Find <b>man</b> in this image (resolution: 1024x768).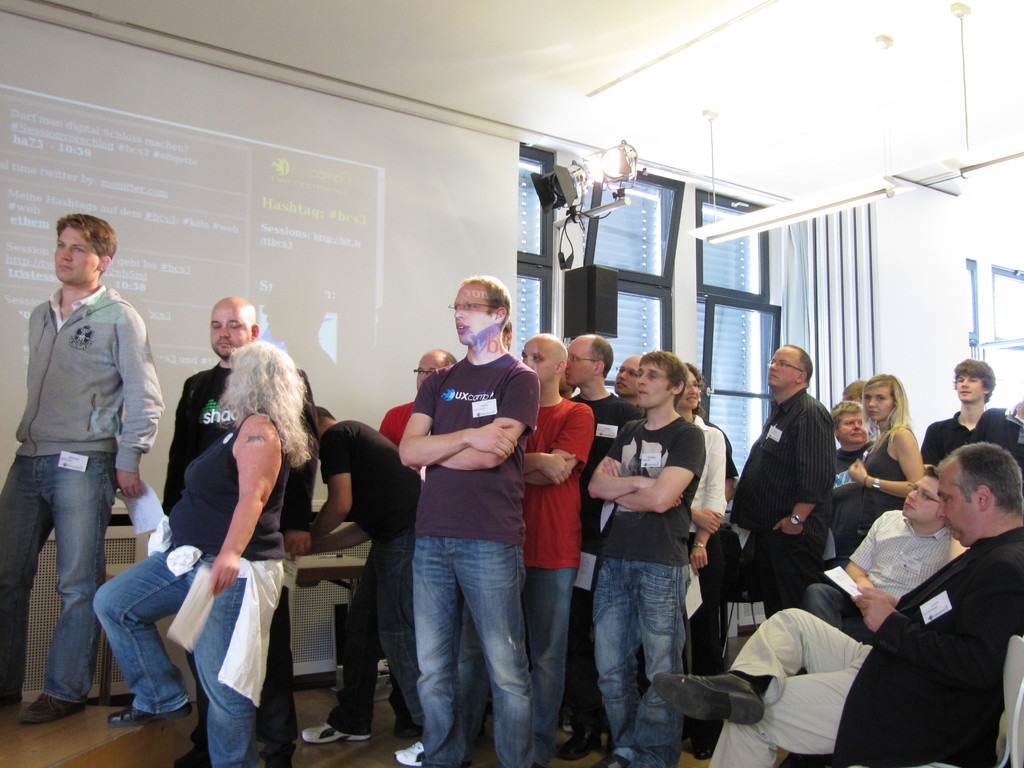
[left=732, top=344, right=836, bottom=606].
